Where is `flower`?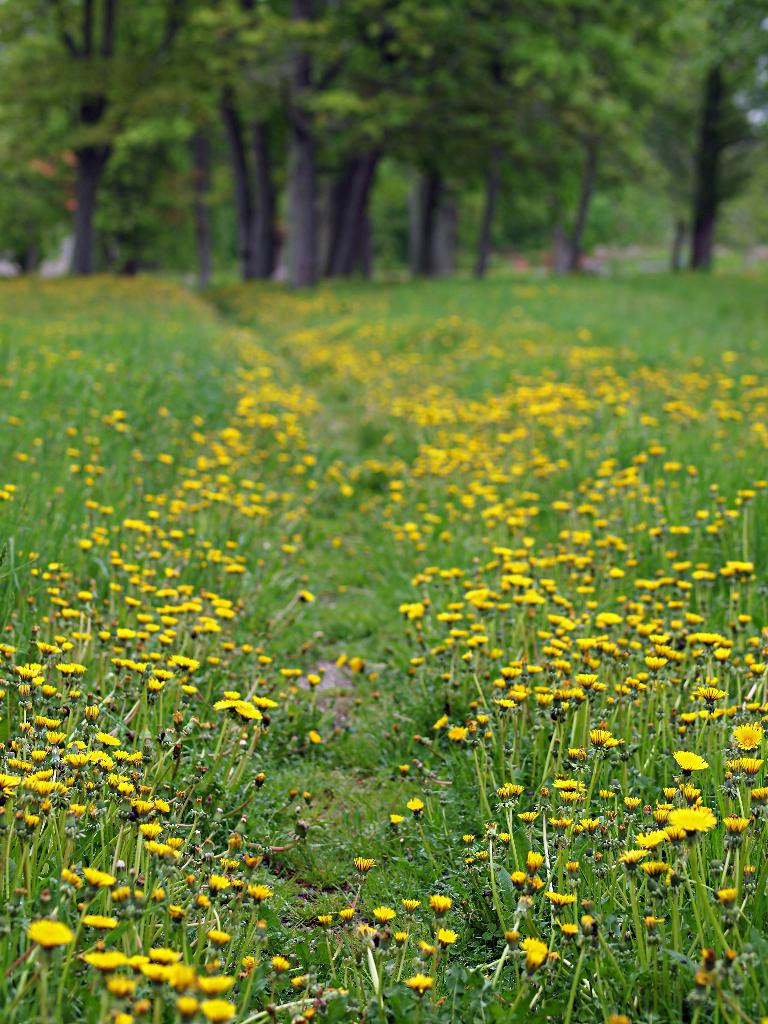
left=233, top=704, right=261, bottom=723.
